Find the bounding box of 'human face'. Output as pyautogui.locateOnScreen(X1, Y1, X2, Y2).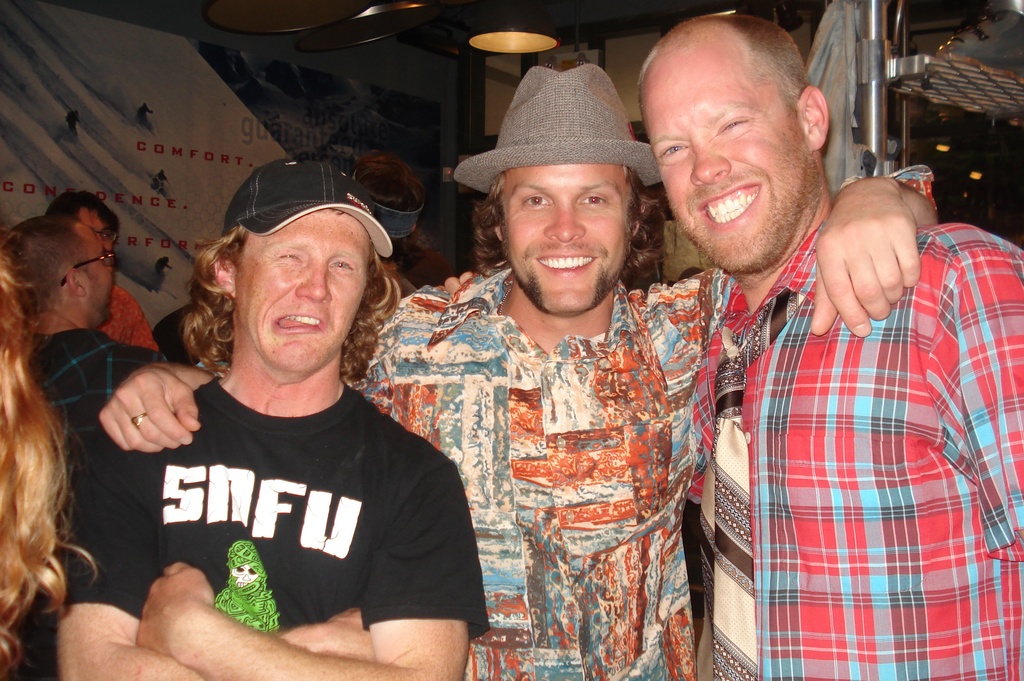
pyautogui.locateOnScreen(226, 206, 362, 367).
